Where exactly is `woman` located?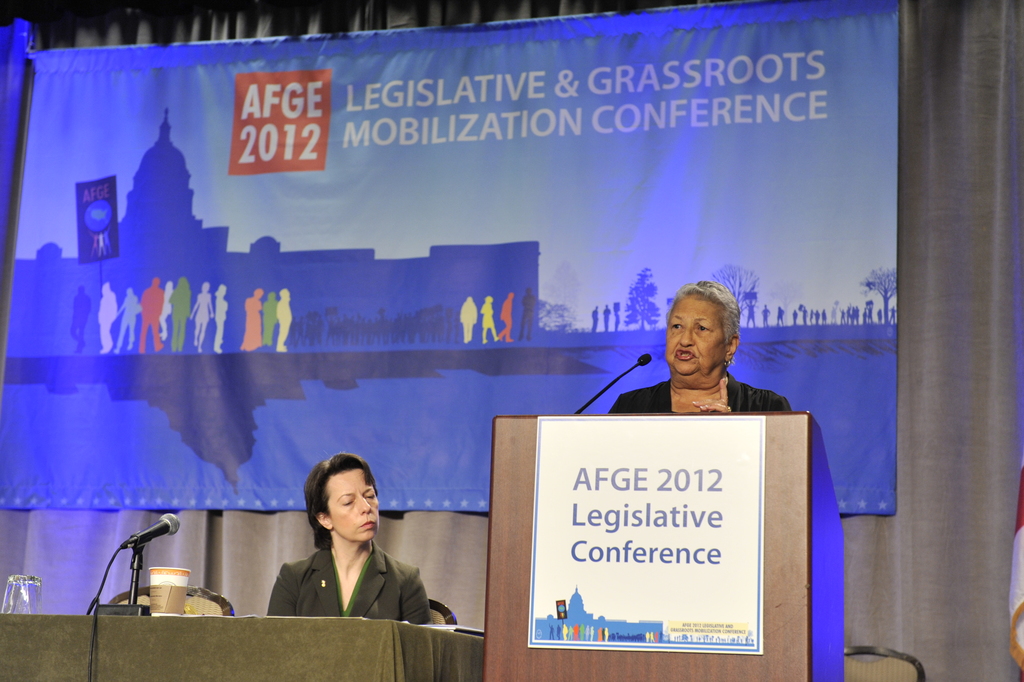
Its bounding box is <region>252, 467, 435, 646</region>.
